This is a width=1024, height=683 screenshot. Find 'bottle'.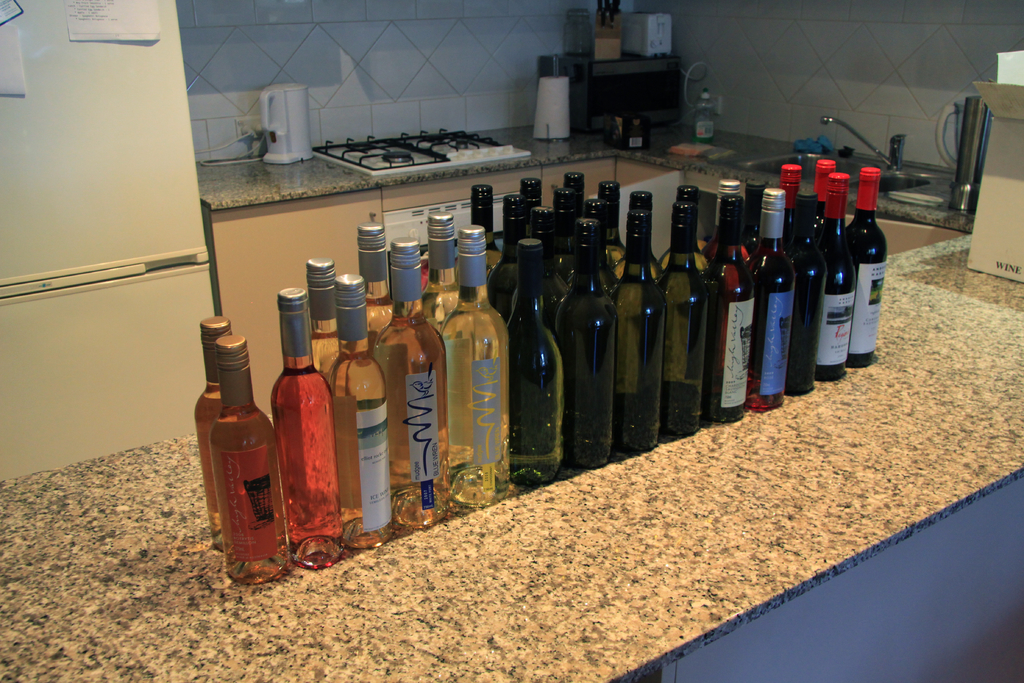
Bounding box: 532, 208, 558, 245.
